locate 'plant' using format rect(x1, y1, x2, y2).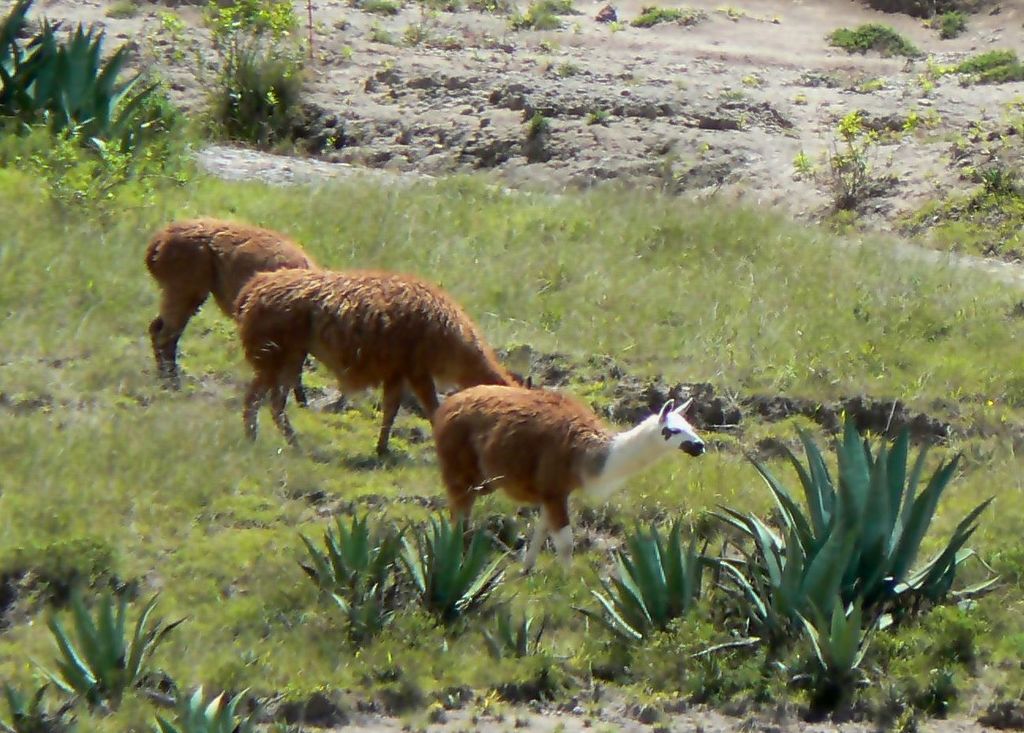
rect(551, 58, 576, 89).
